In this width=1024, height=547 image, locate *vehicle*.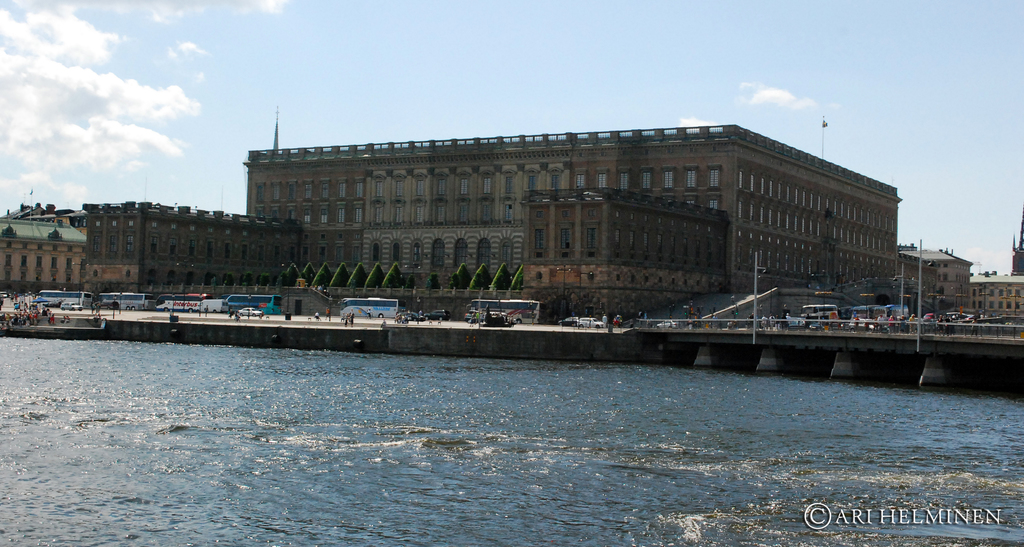
Bounding box: 243,306,261,315.
